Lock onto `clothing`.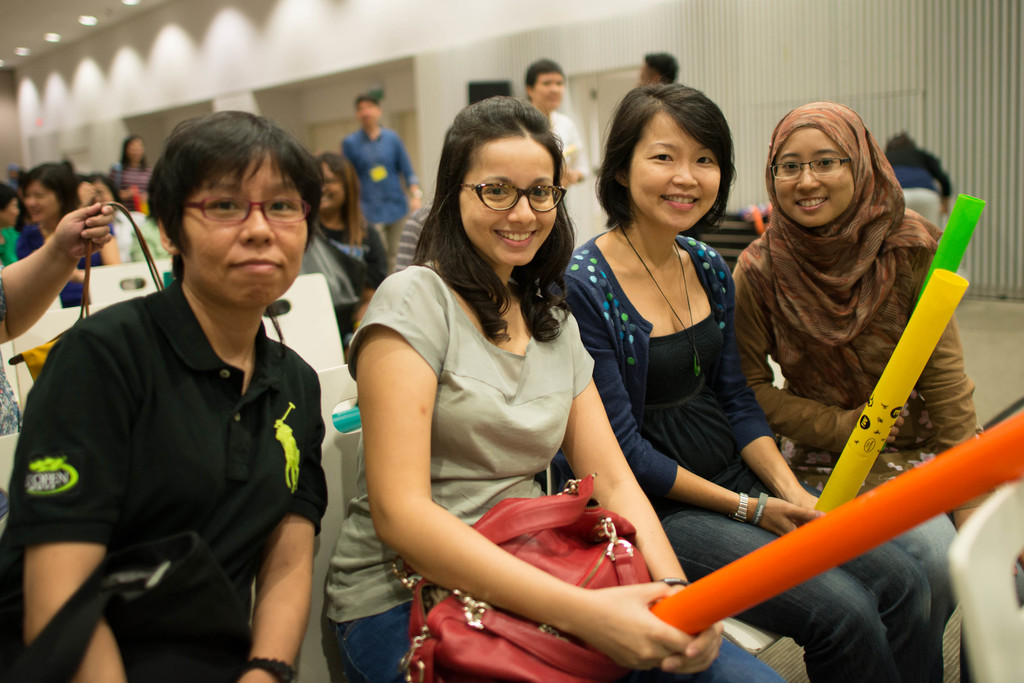
Locked: bbox=(0, 268, 24, 532).
